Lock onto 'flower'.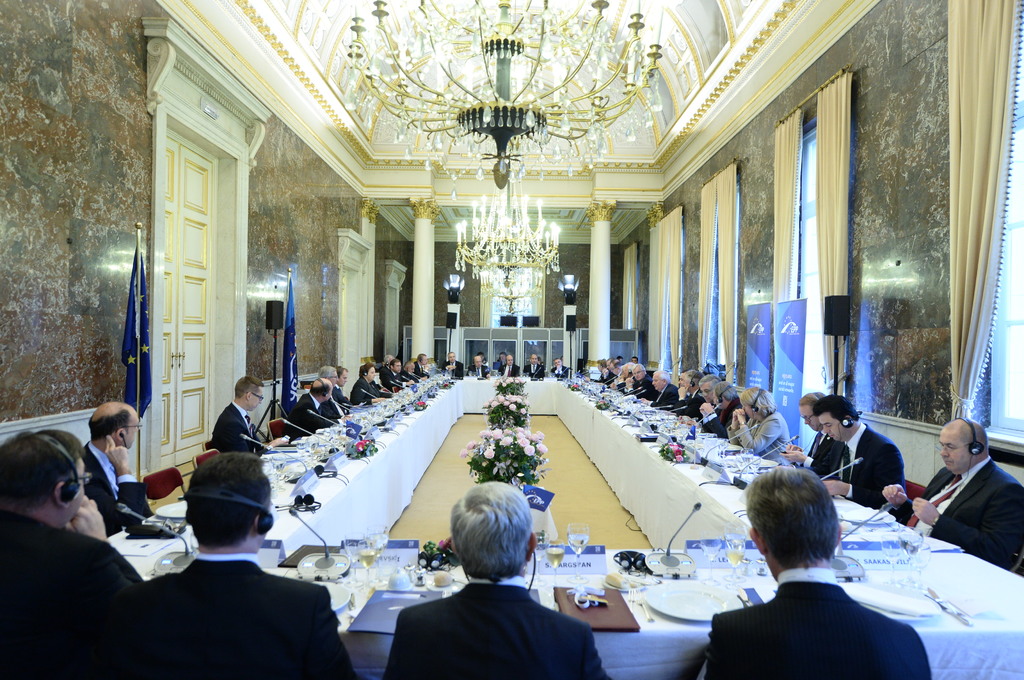
Locked: 527, 442, 539, 454.
